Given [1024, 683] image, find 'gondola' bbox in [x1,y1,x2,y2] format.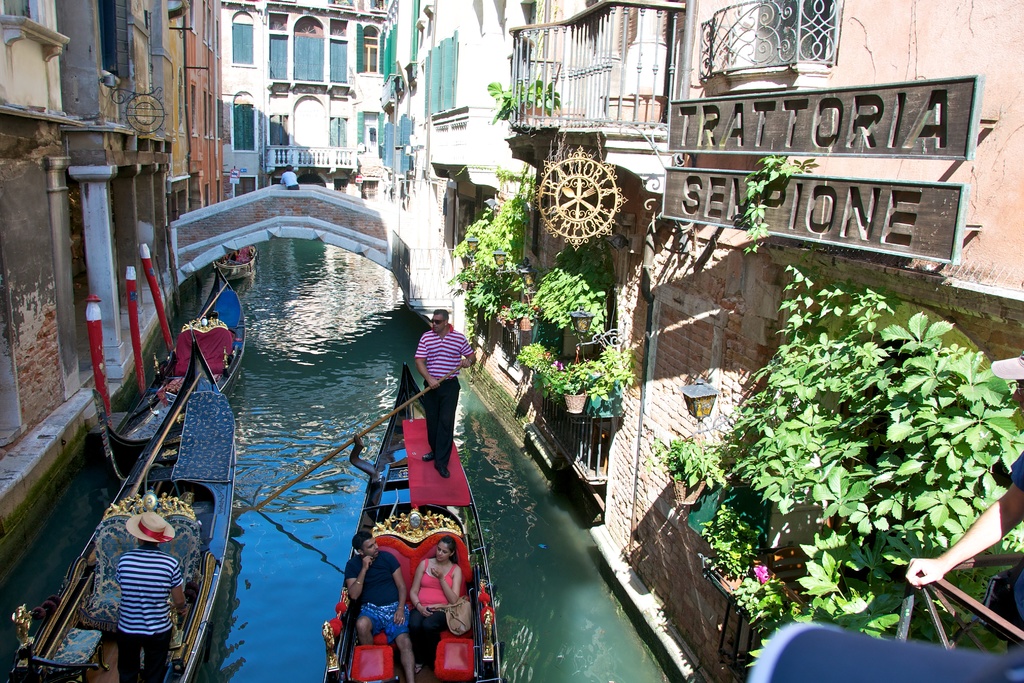
[212,242,261,287].
